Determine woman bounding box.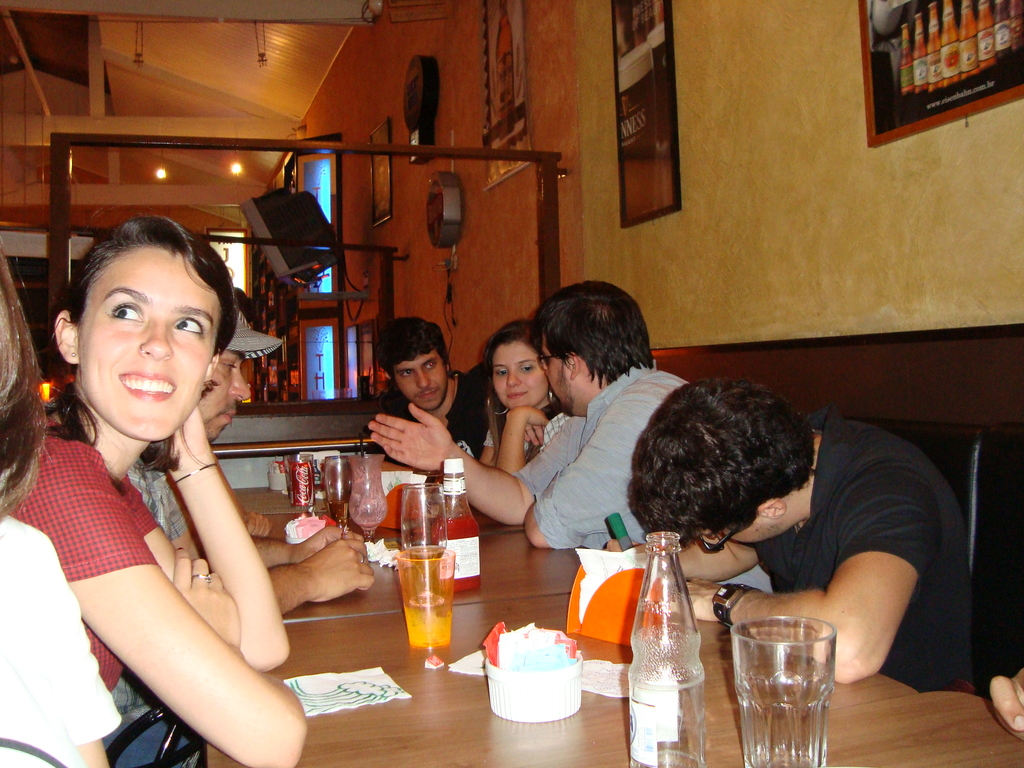
Determined: box(470, 322, 574, 474).
